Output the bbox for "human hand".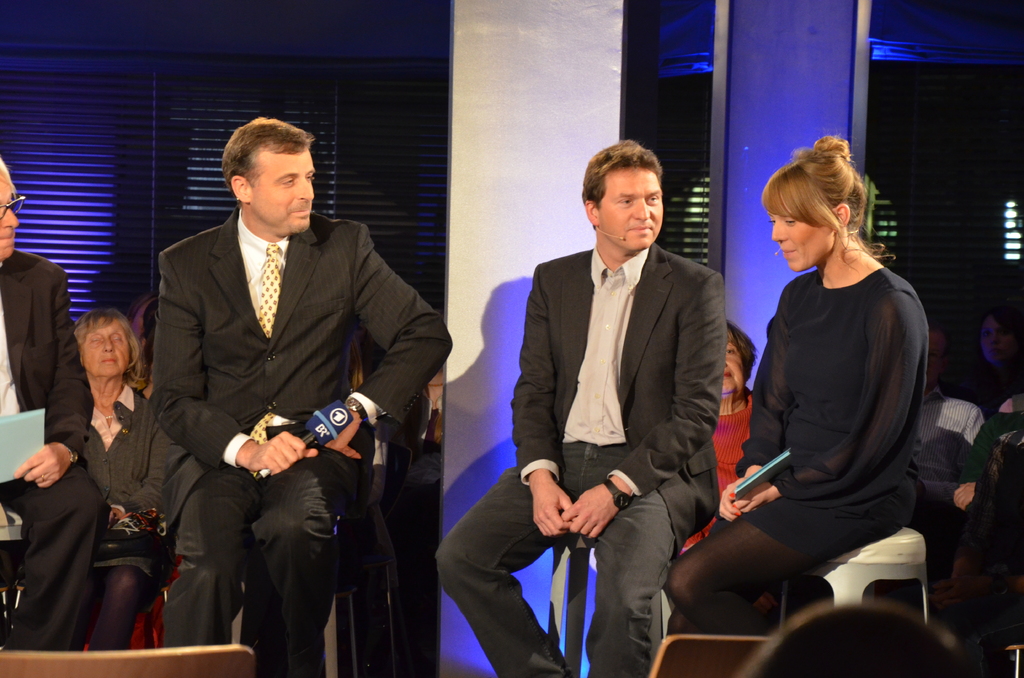
bbox=(715, 472, 751, 525).
